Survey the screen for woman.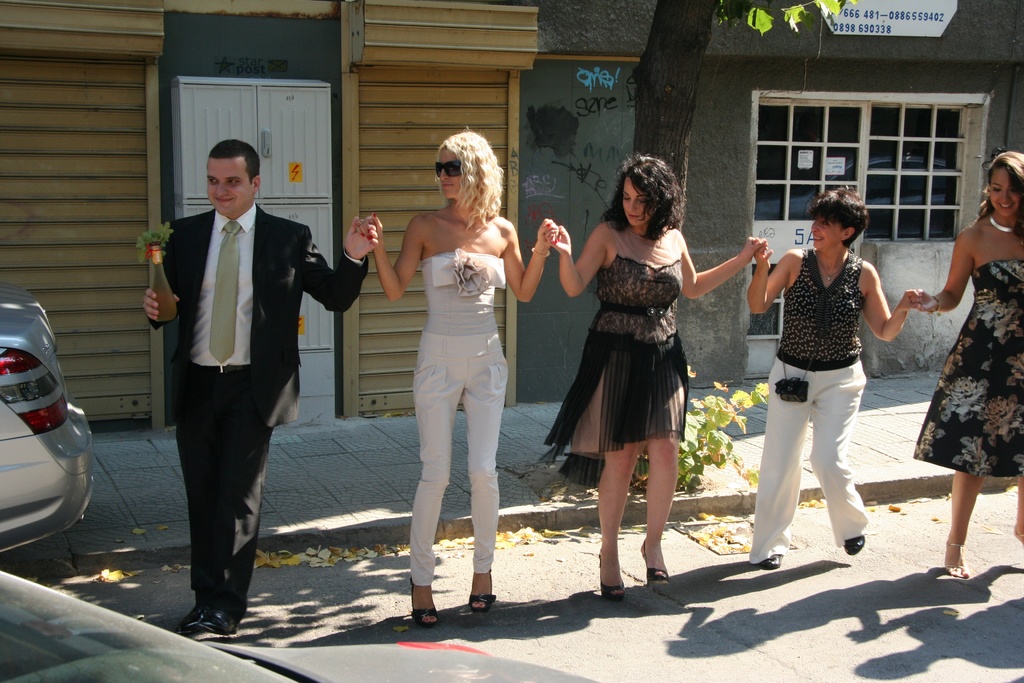
Survey found: 559, 163, 721, 586.
